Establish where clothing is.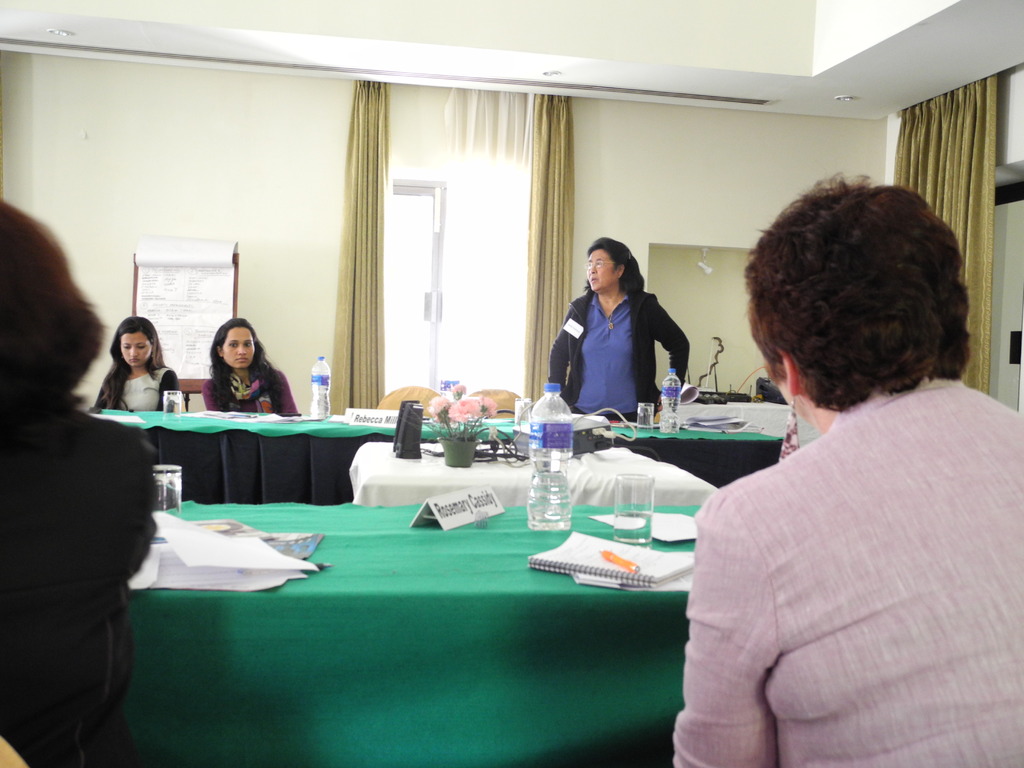
Established at l=95, t=355, r=186, b=417.
